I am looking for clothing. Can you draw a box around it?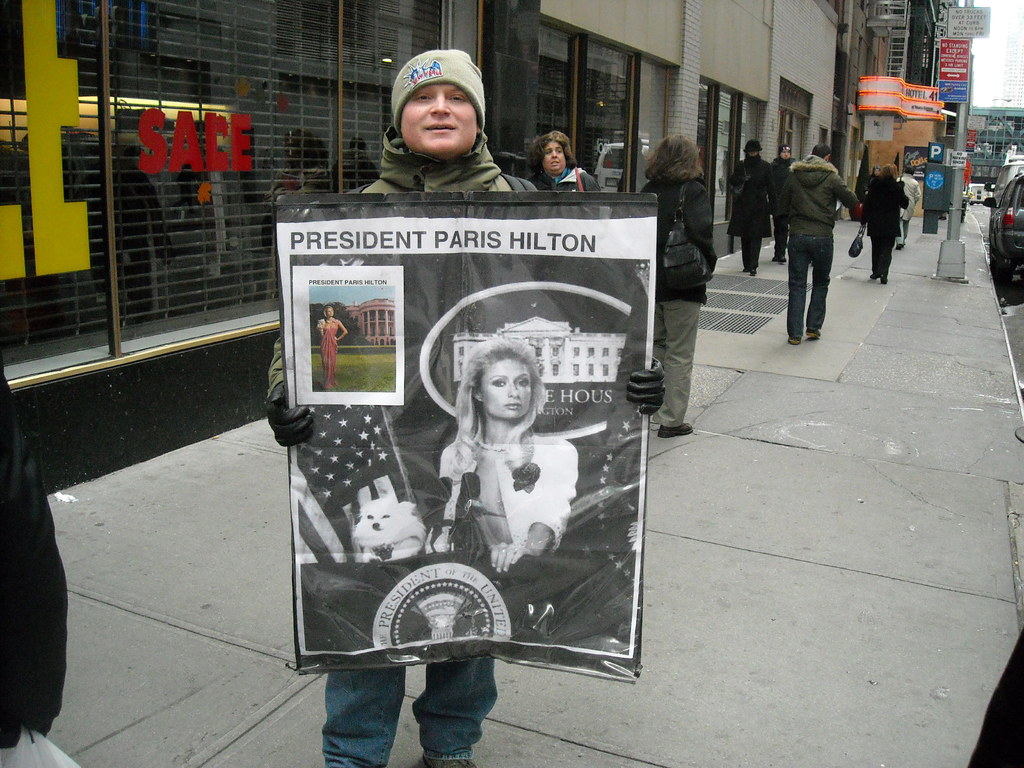
Sure, the bounding box is select_region(5, 356, 82, 767).
